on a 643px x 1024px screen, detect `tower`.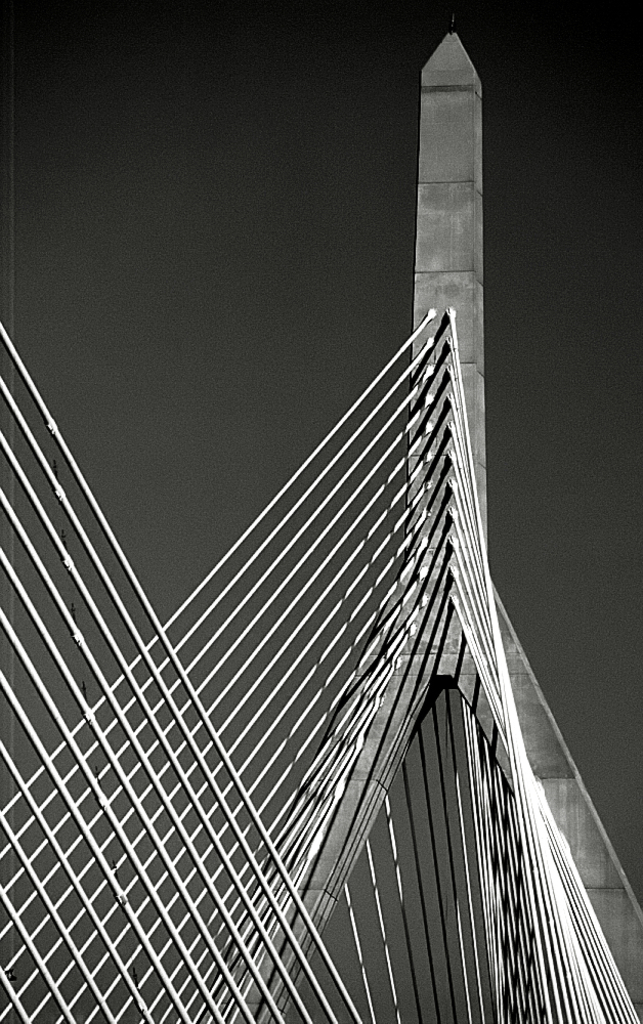
select_region(0, 26, 642, 1023).
